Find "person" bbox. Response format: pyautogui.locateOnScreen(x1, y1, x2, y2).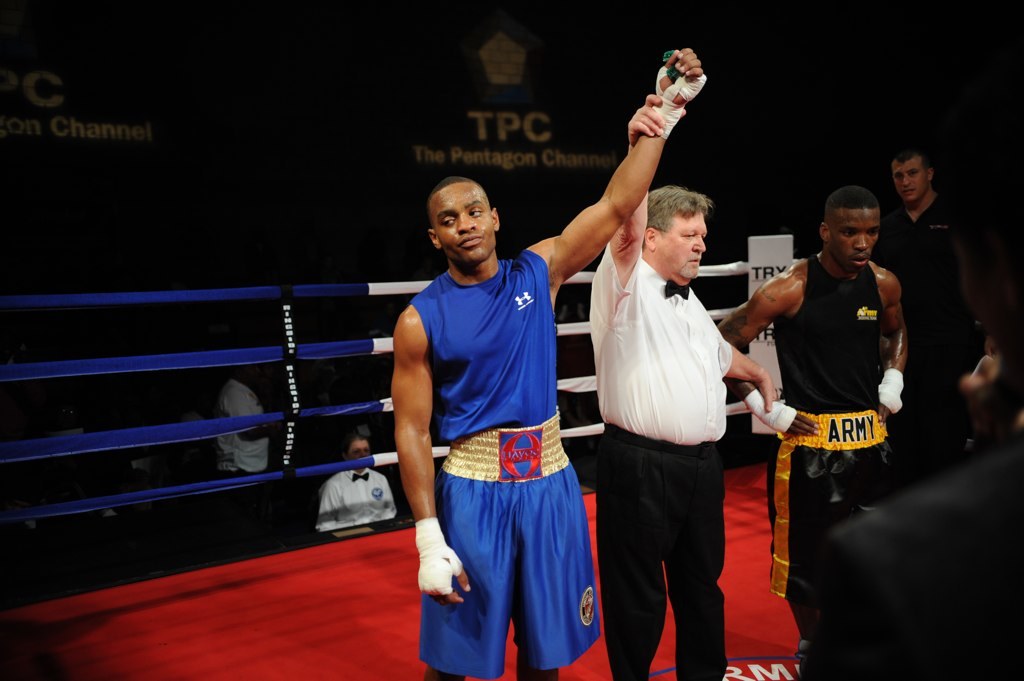
pyautogui.locateOnScreen(313, 432, 395, 534).
